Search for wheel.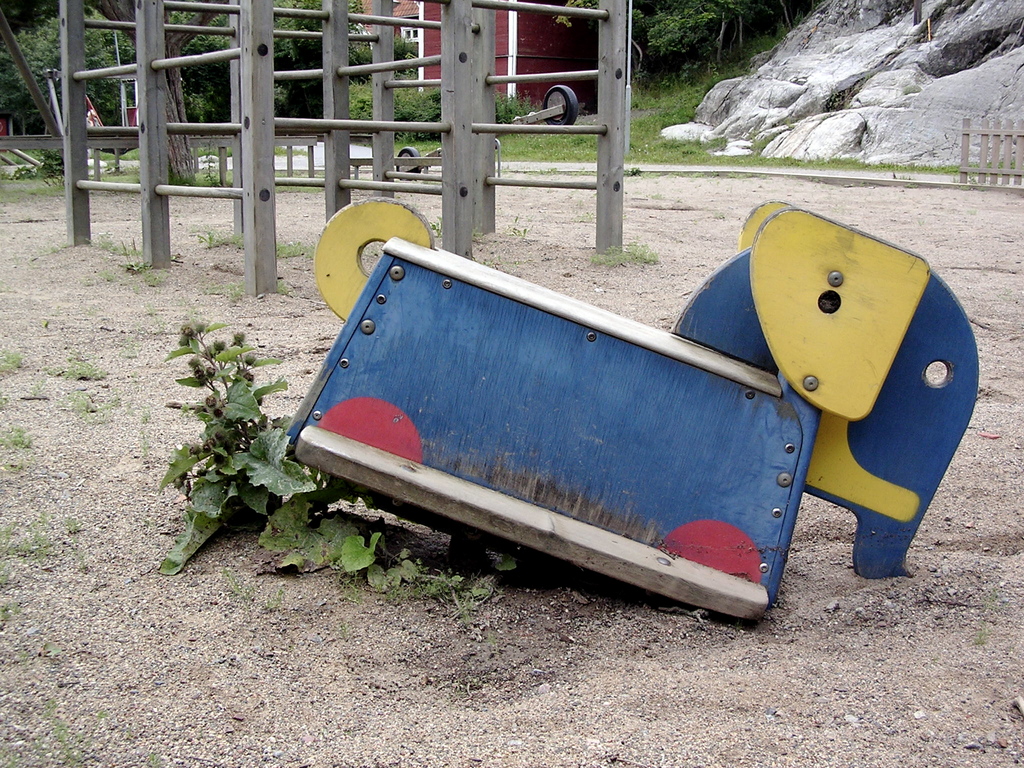
Found at box=[536, 77, 580, 124].
